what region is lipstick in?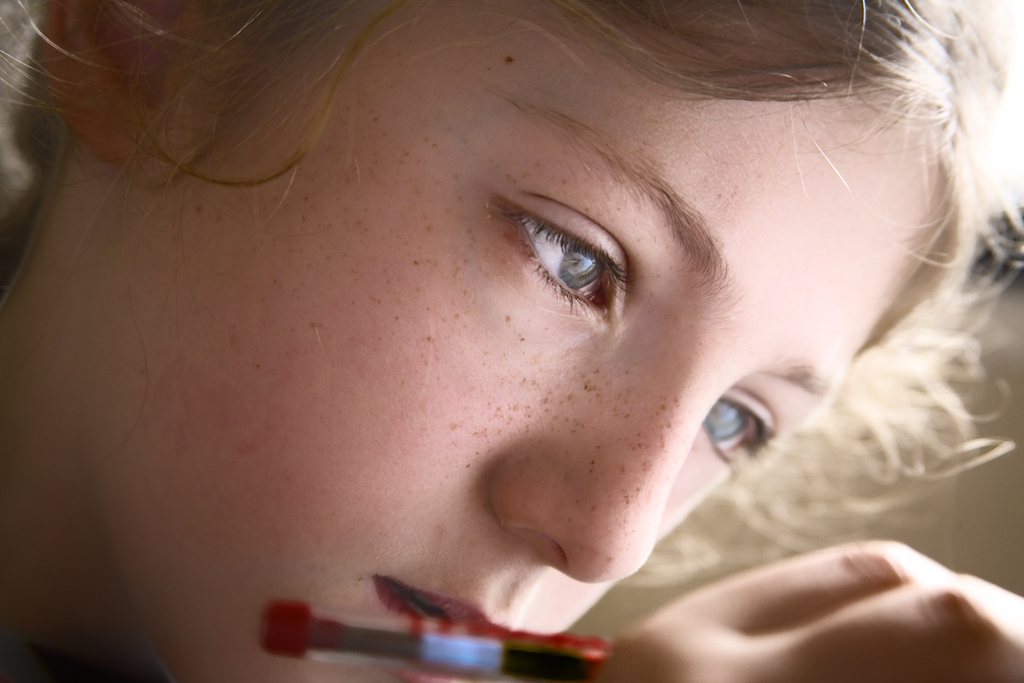
select_region(374, 577, 488, 625).
